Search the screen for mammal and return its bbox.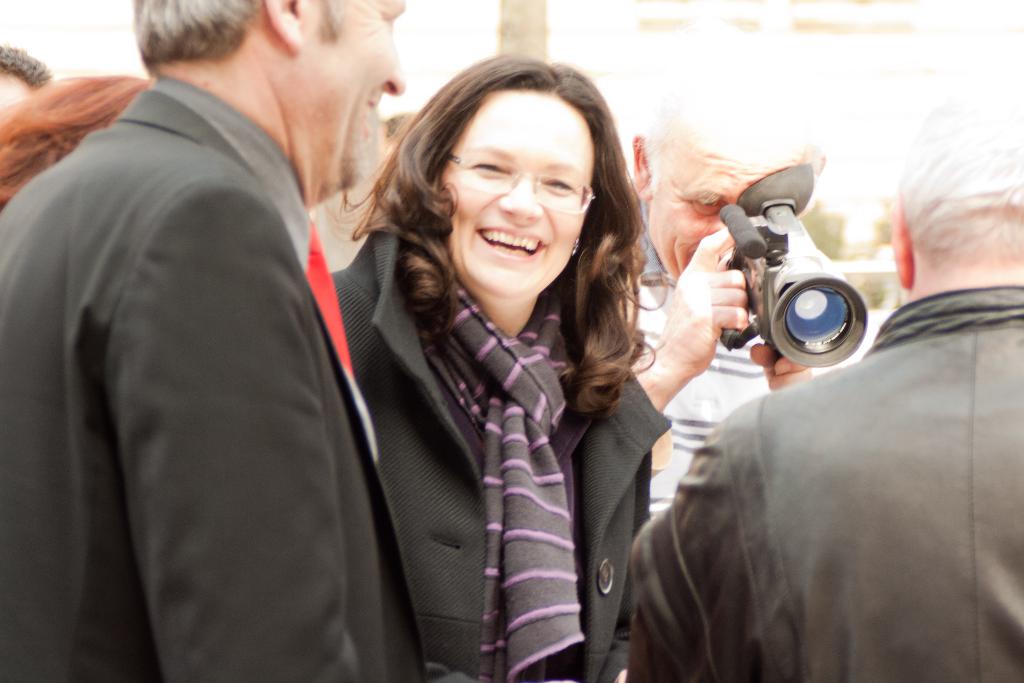
Found: (left=0, top=71, right=155, bottom=204).
